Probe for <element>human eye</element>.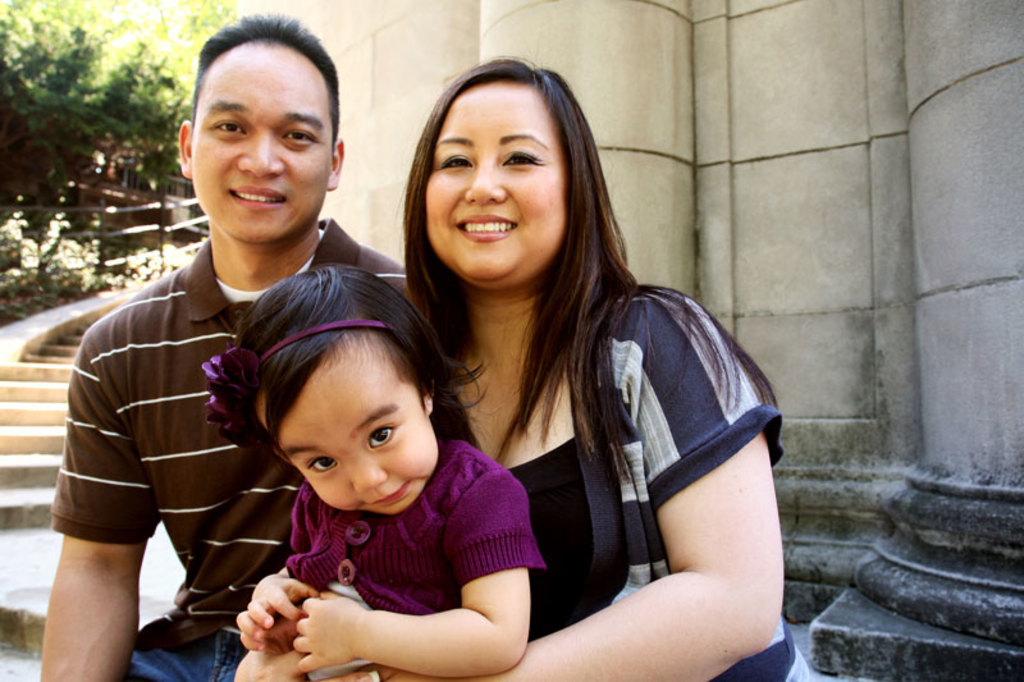
Probe result: bbox=[488, 141, 549, 171].
